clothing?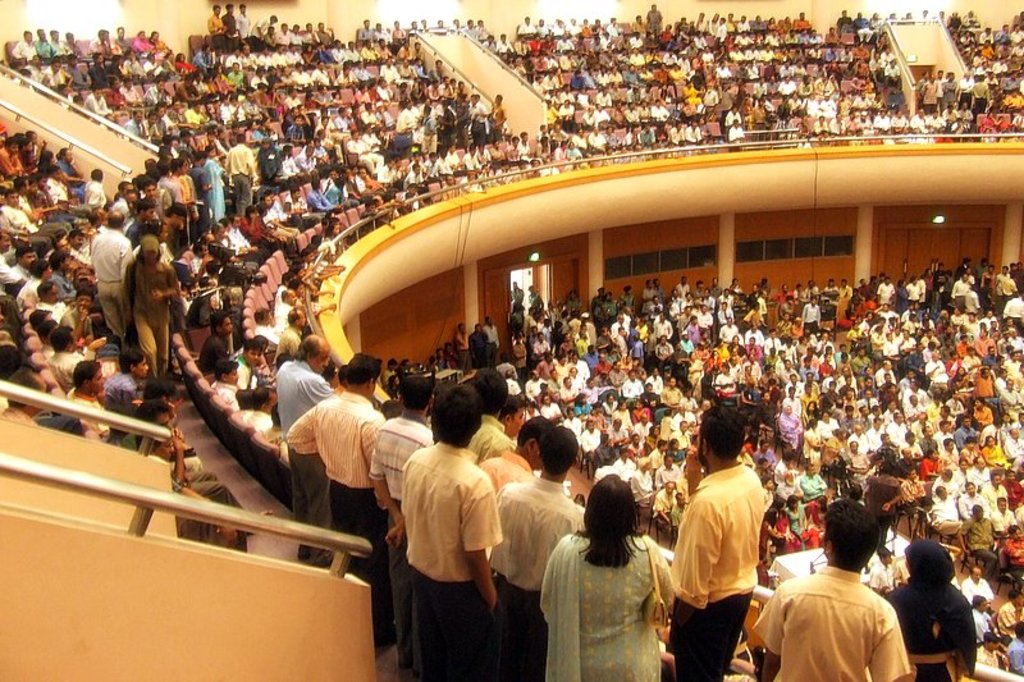
[668,459,765,679]
